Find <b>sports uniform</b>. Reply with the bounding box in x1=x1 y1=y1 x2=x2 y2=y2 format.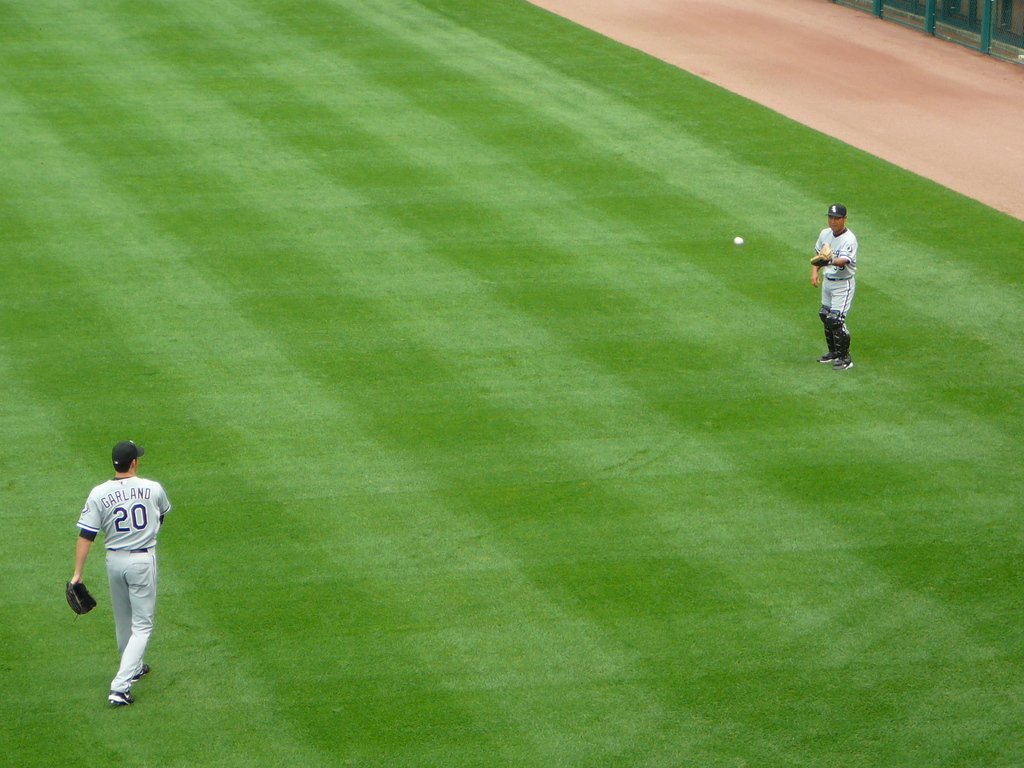
x1=63 y1=441 x2=171 y2=705.
